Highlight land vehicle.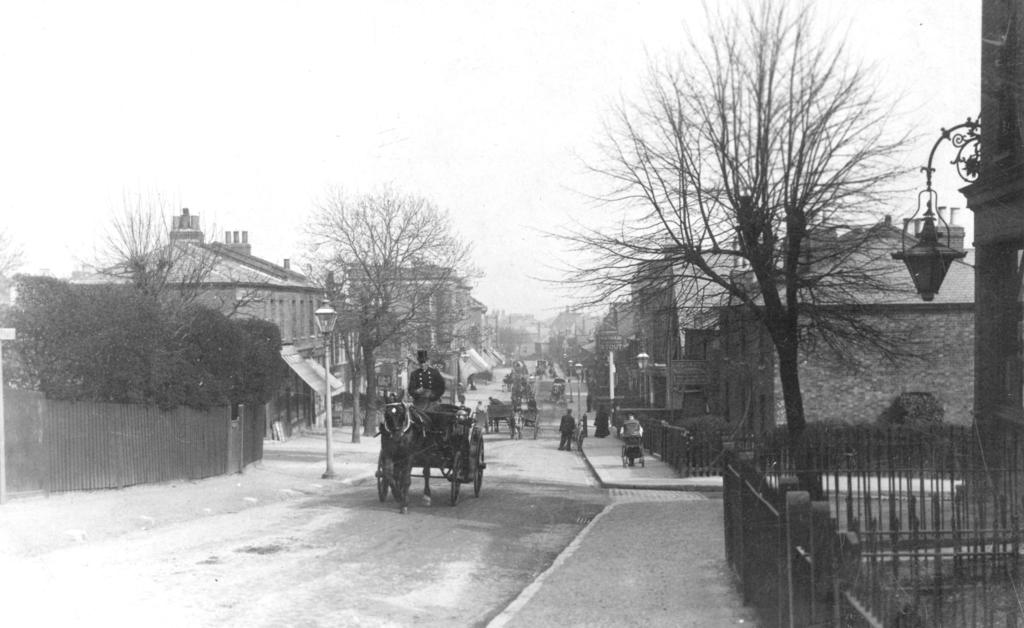
Highlighted region: pyautogui.locateOnScreen(486, 400, 514, 430).
